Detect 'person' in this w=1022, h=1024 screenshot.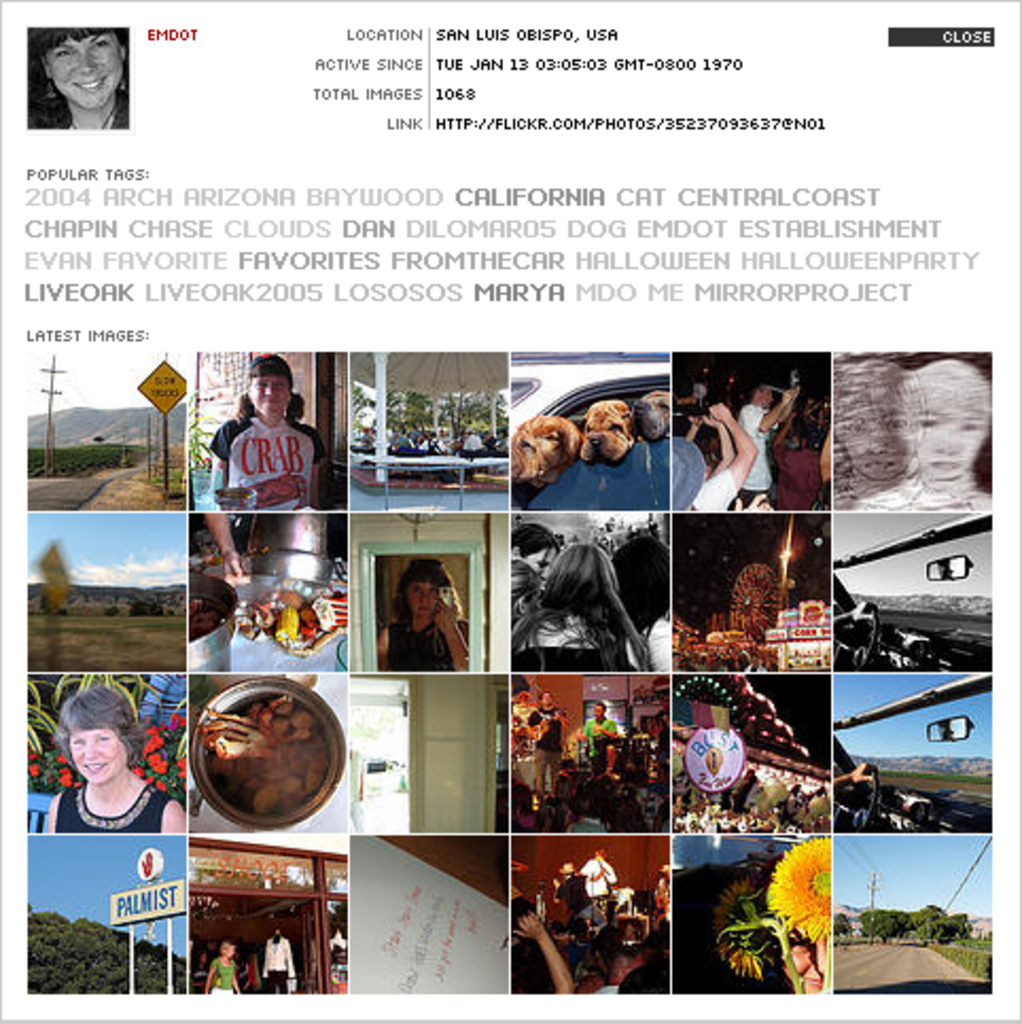
Detection: <bbox>375, 555, 479, 666</bbox>.
